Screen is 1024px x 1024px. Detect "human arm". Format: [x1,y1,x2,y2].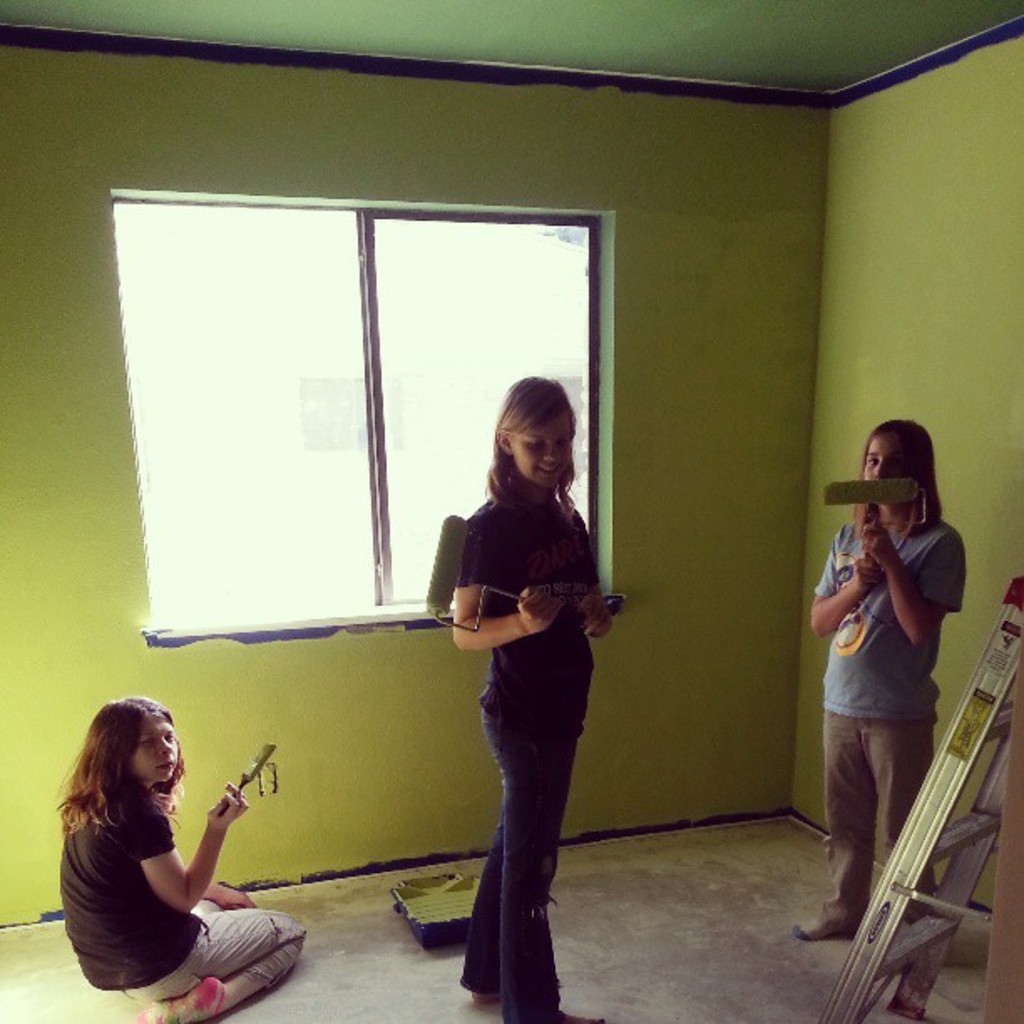
[870,520,967,643].
